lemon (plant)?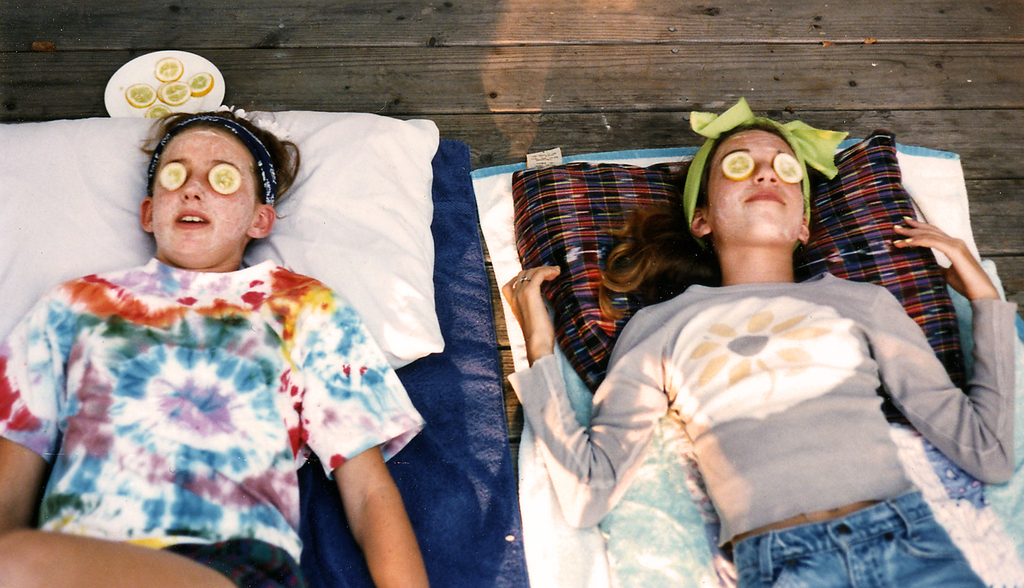
bbox(124, 58, 211, 119)
